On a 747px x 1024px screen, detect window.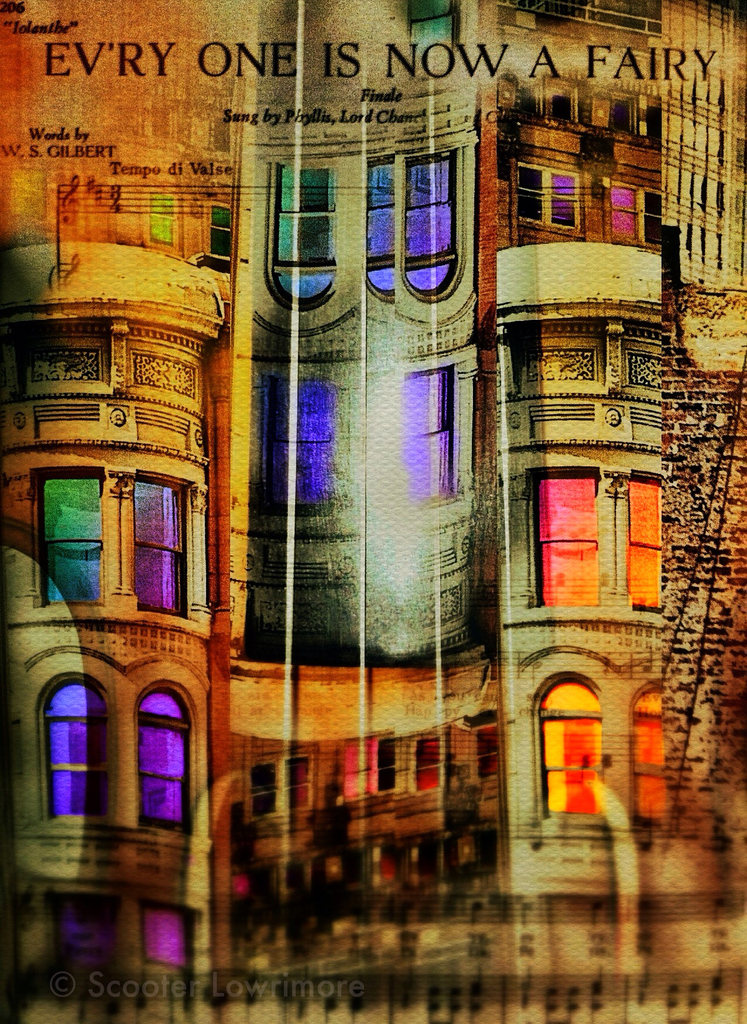
region(205, 207, 236, 259).
